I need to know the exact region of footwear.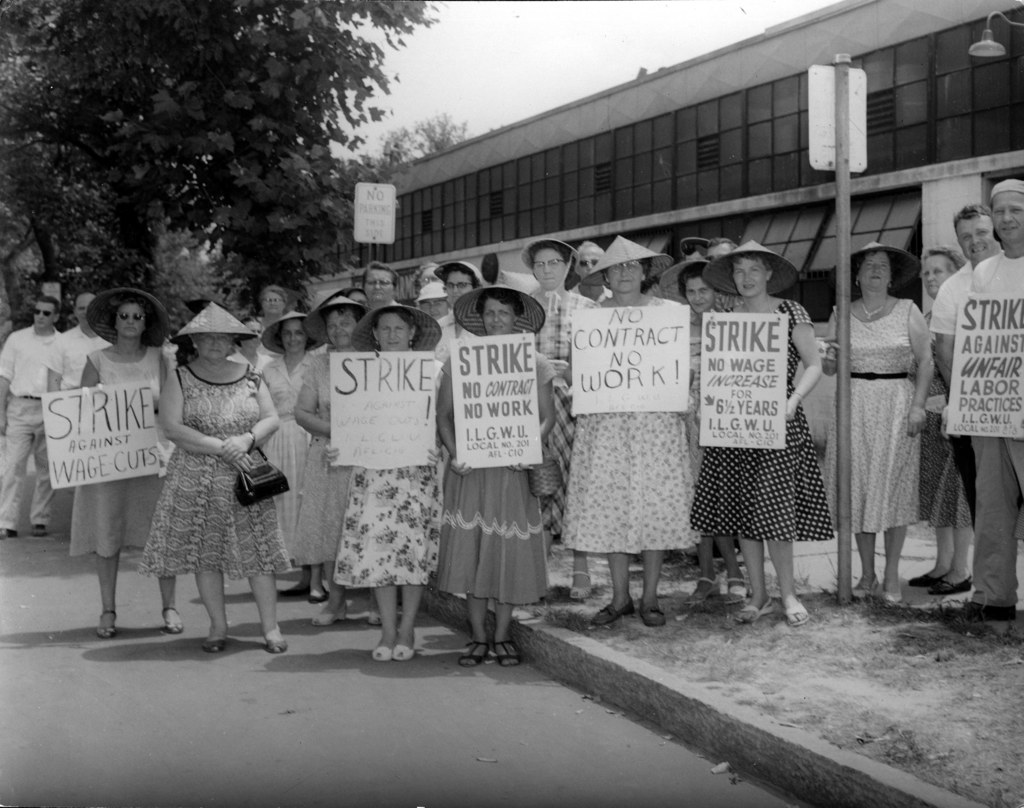
Region: BBox(883, 590, 906, 605).
